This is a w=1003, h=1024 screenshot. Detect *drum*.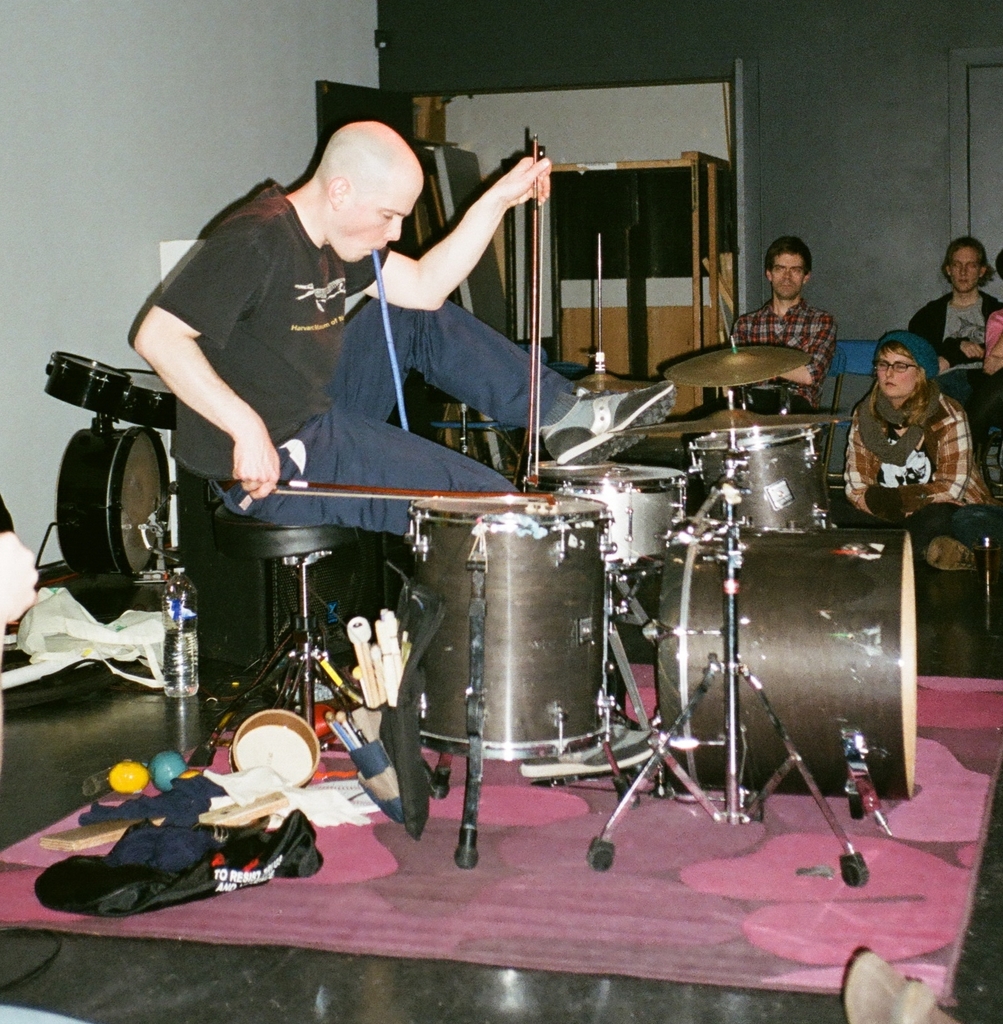
Rect(654, 528, 917, 795).
